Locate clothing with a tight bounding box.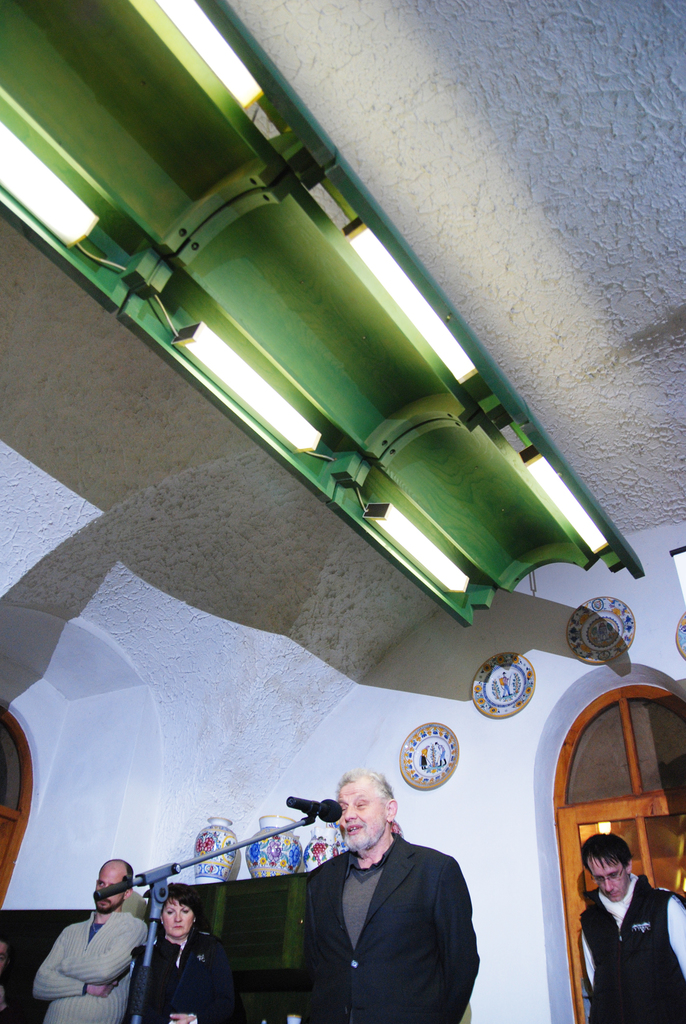
x1=576, y1=870, x2=685, y2=1023.
